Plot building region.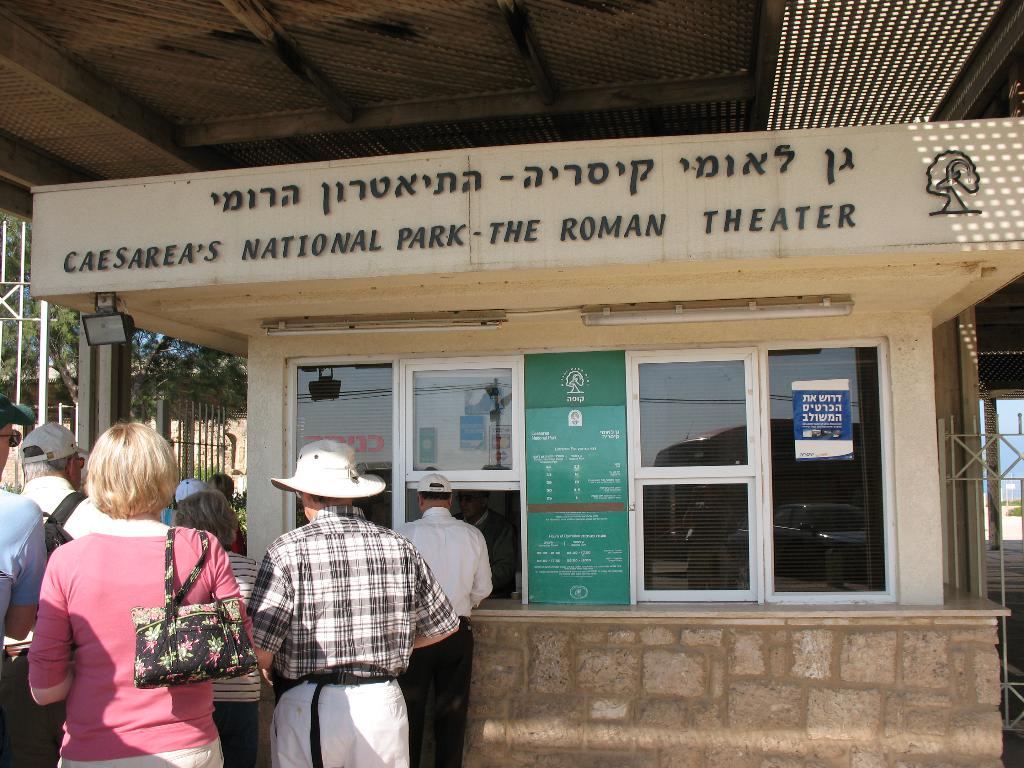
Plotted at <bbox>0, 0, 1023, 767</bbox>.
